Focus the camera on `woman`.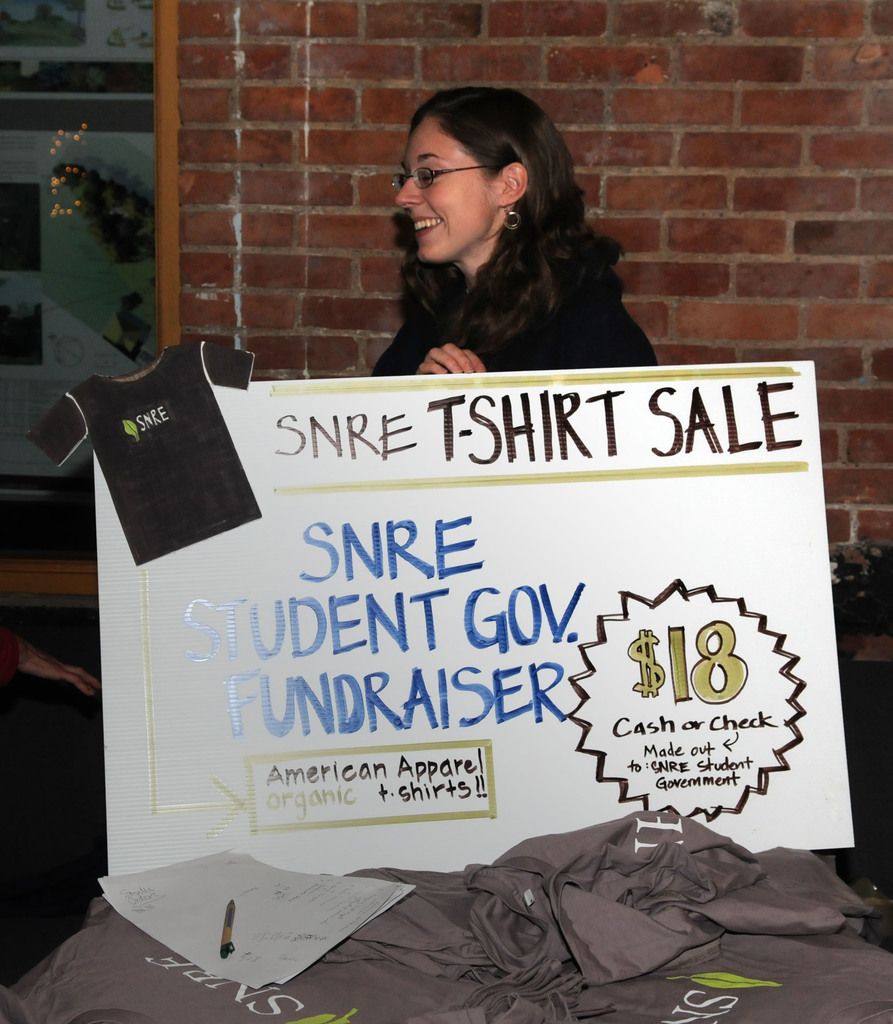
Focus region: 367:82:658:381.
